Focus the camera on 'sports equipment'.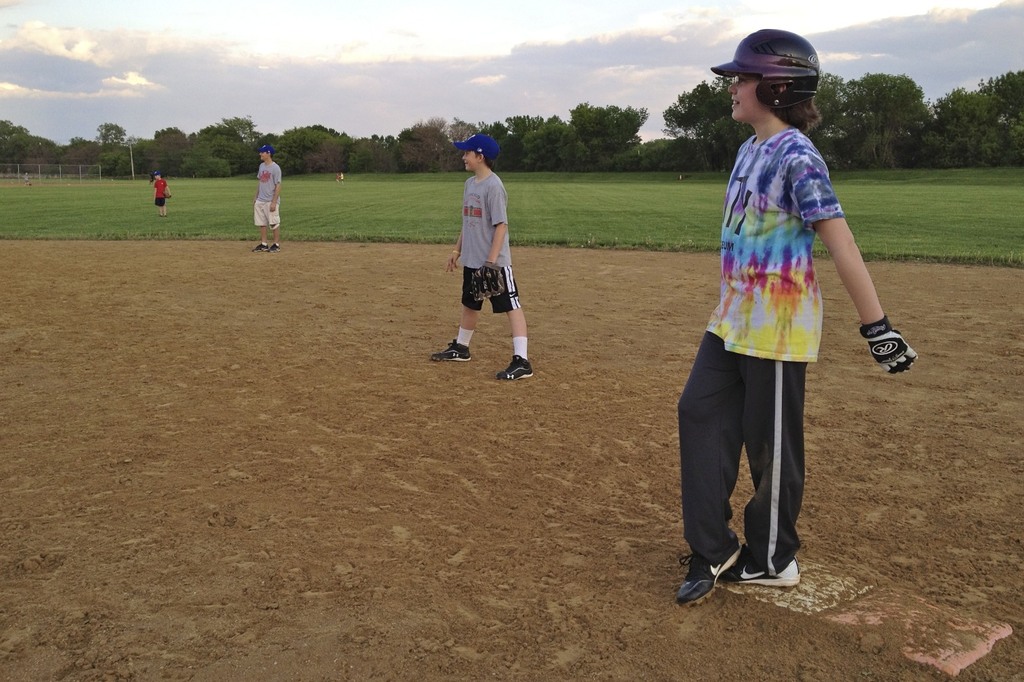
Focus region: (497, 356, 535, 381).
